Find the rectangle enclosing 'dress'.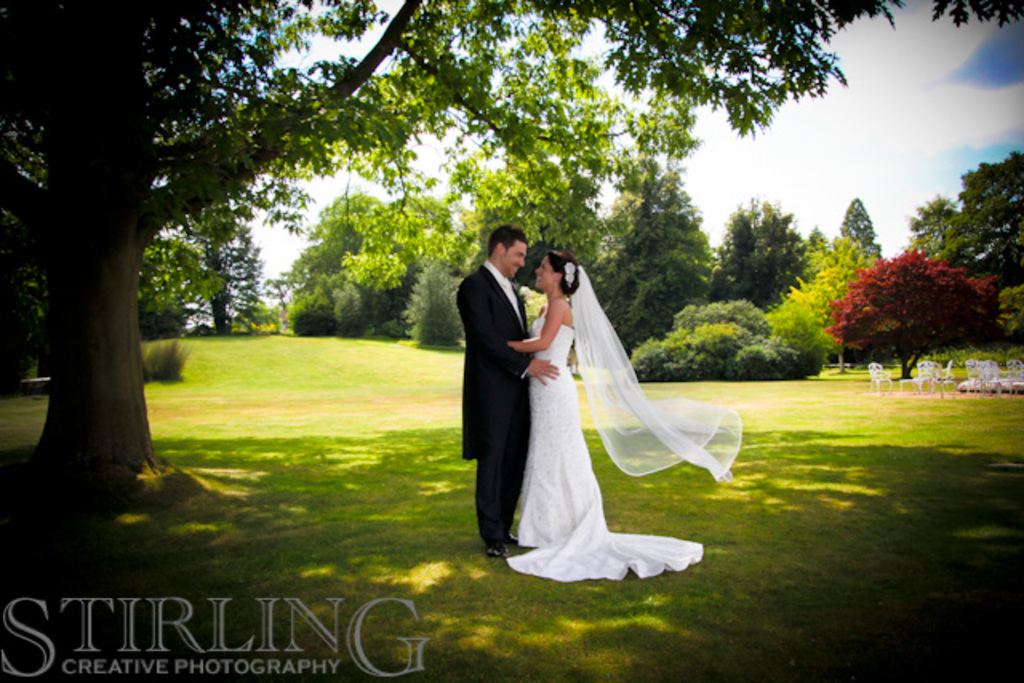
locate(506, 323, 706, 579).
